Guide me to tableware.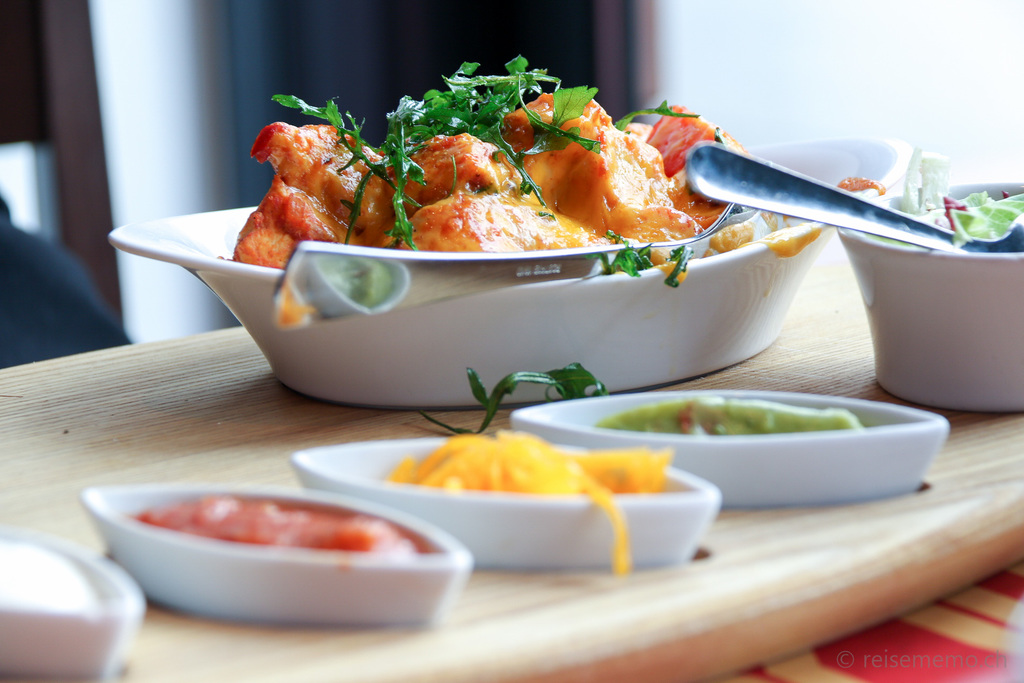
Guidance: box(0, 523, 145, 682).
